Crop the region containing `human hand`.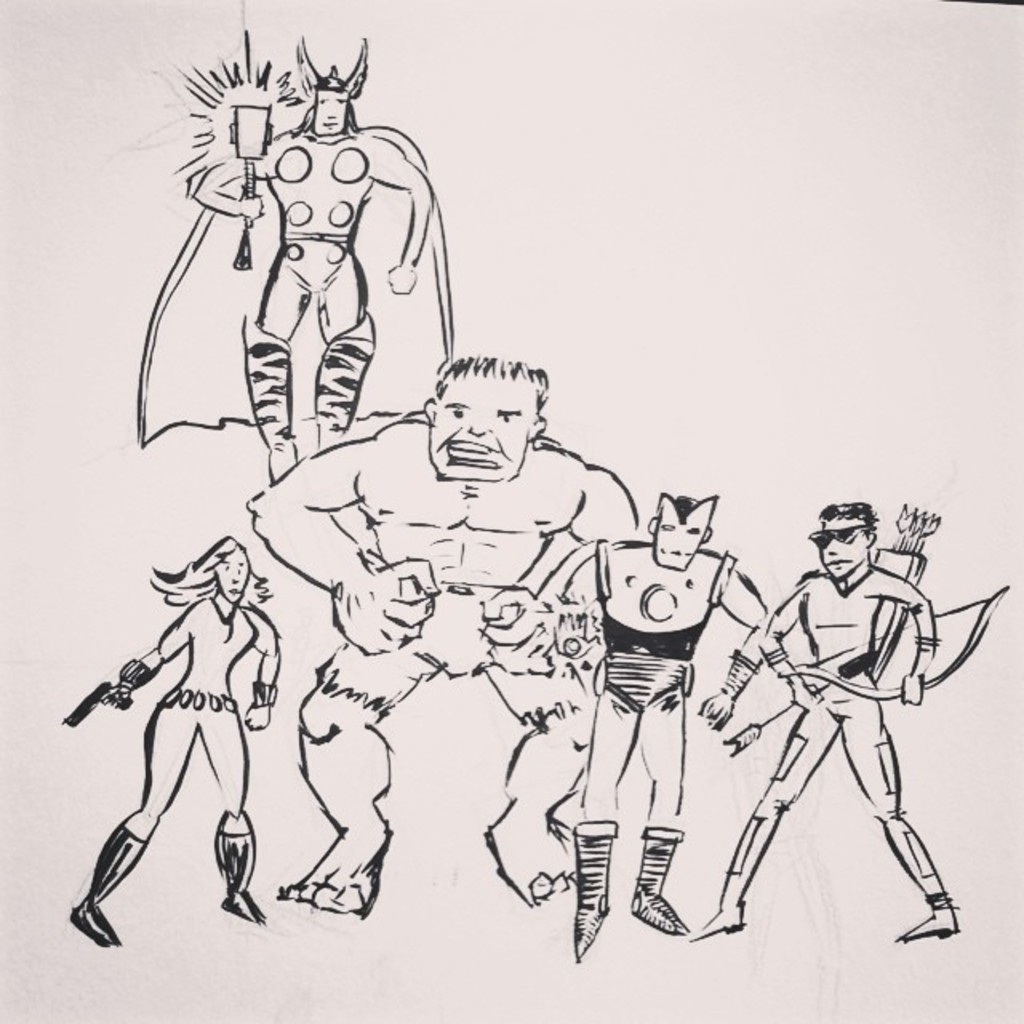
Crop region: rect(696, 686, 731, 726).
